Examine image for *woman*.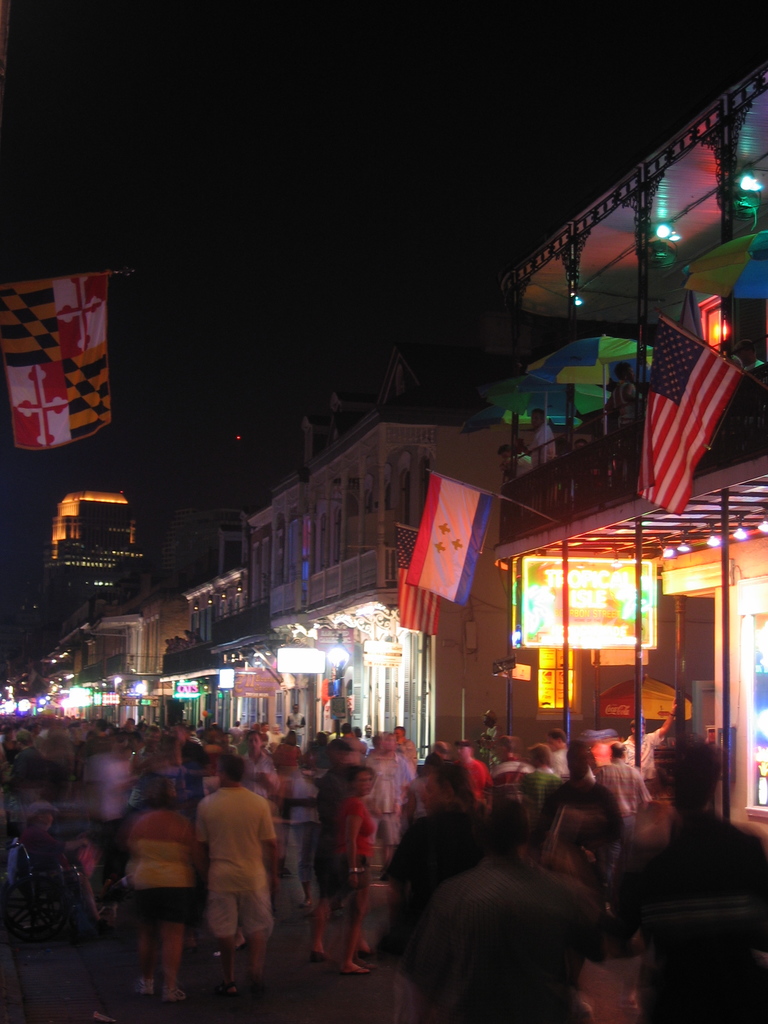
Examination result: x1=327, y1=762, x2=385, y2=981.
